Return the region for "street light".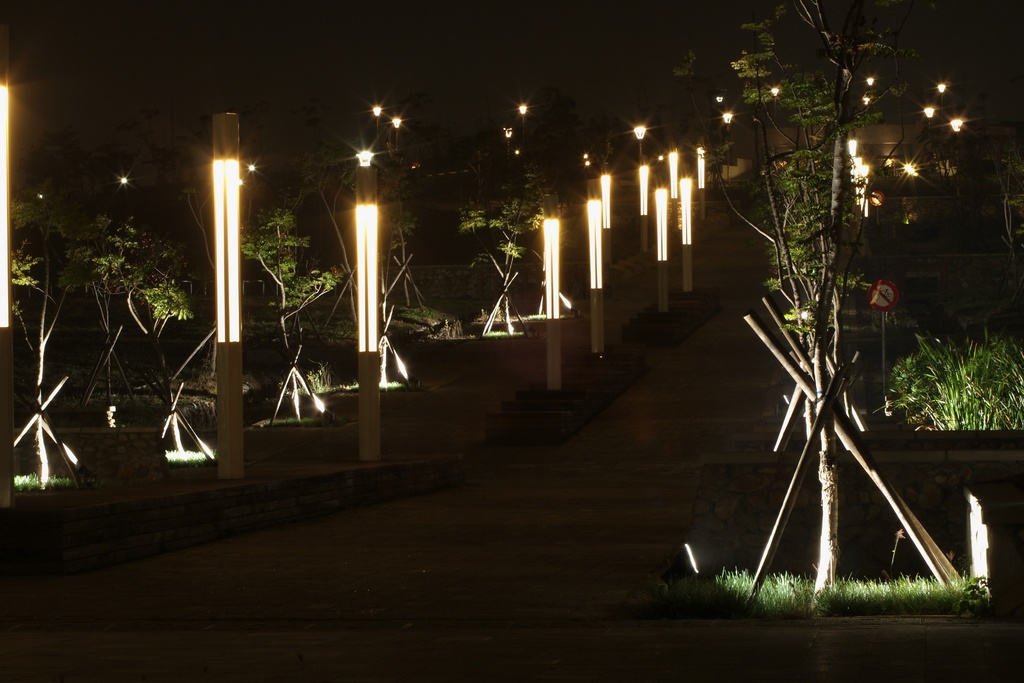
<region>632, 123, 644, 160</region>.
